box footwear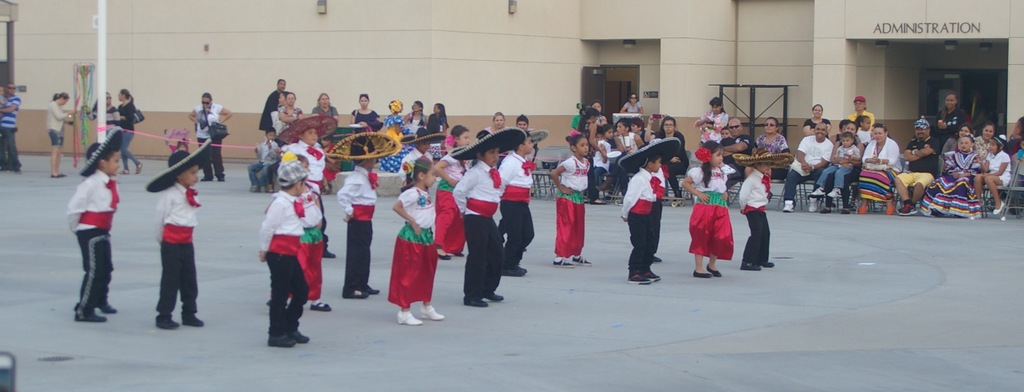
266:299:270:305
